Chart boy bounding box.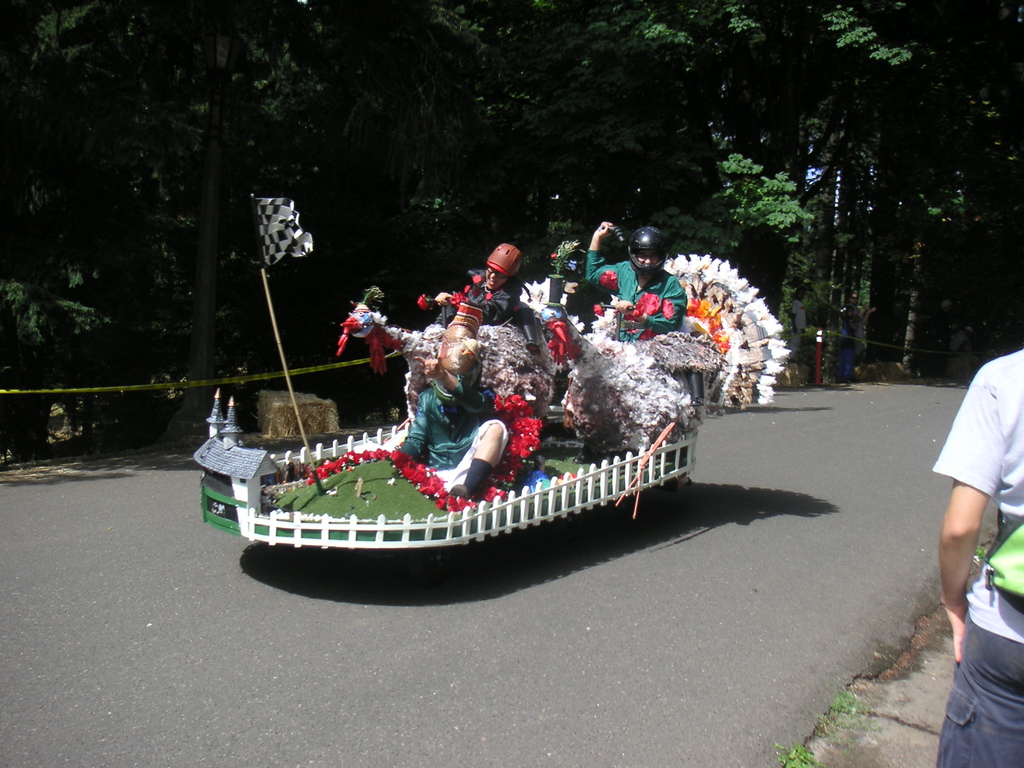
Charted: rect(583, 220, 691, 345).
